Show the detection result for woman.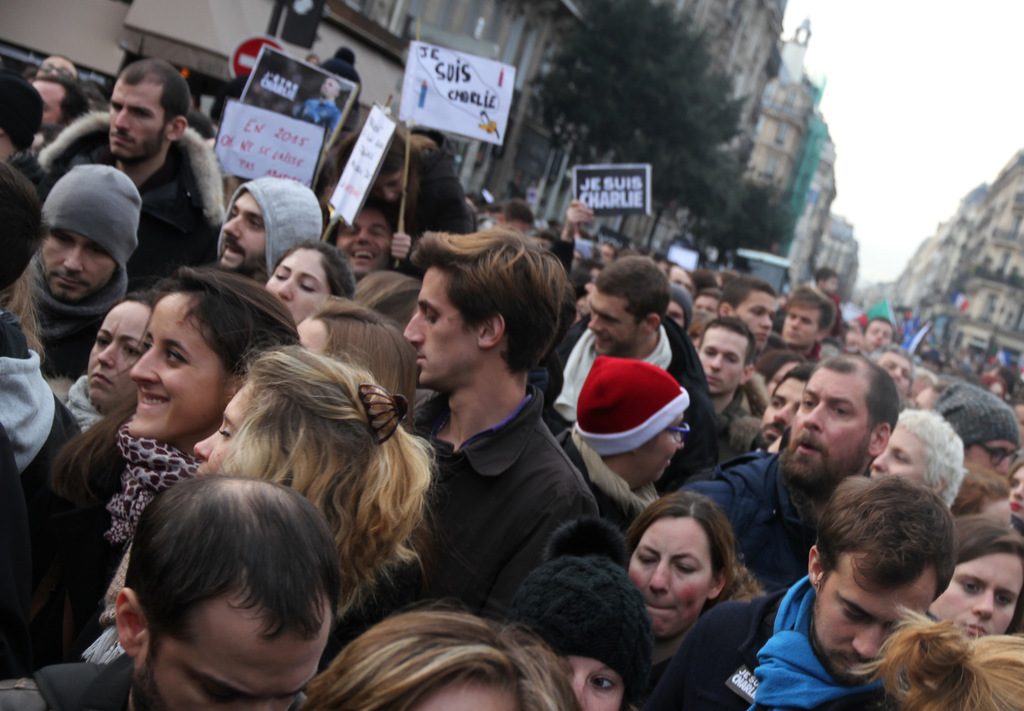
72/337/441/706.
